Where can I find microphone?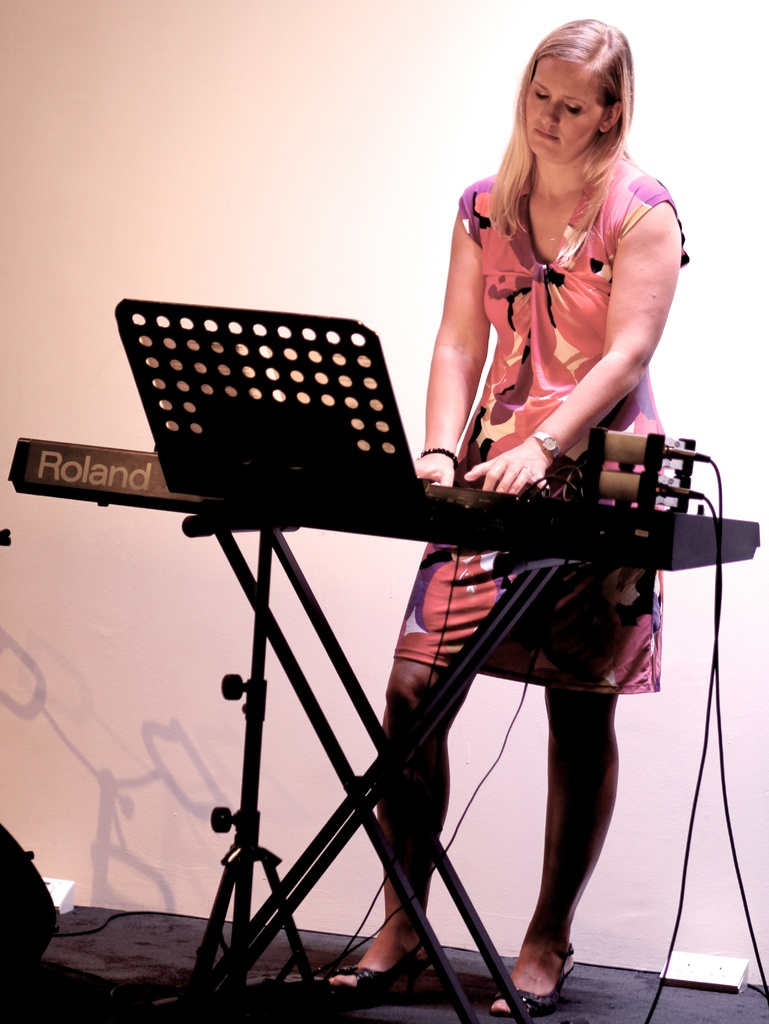
You can find it at bbox=[665, 444, 711, 461].
